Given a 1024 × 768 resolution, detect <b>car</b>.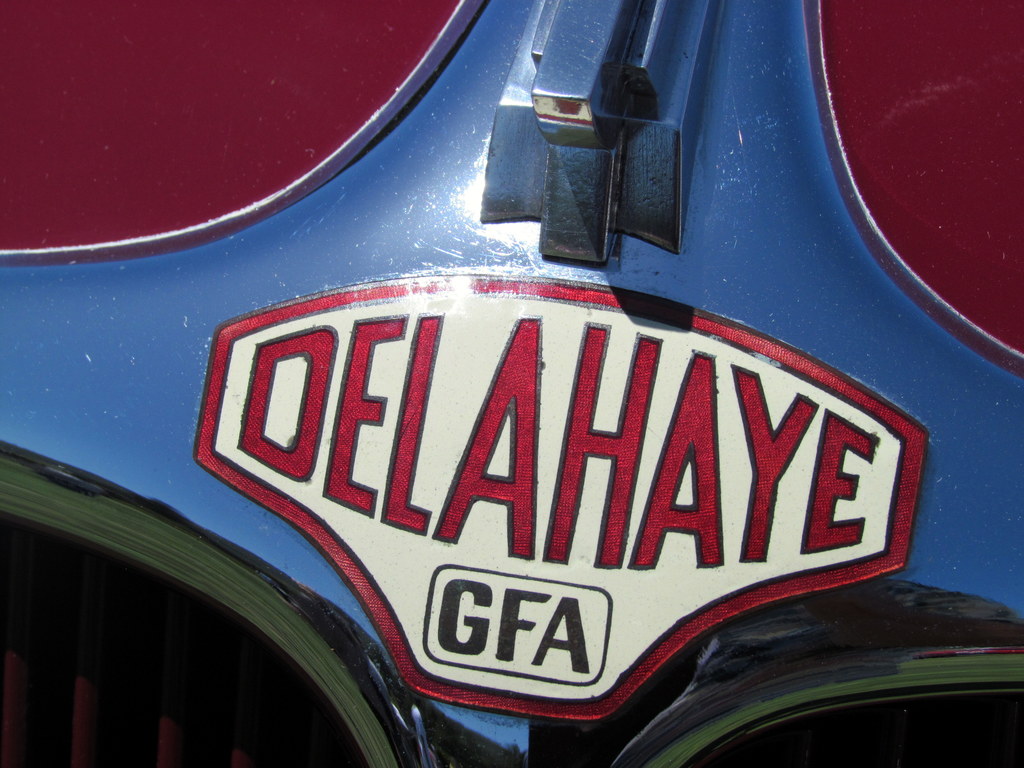
0, 0, 1023, 767.
